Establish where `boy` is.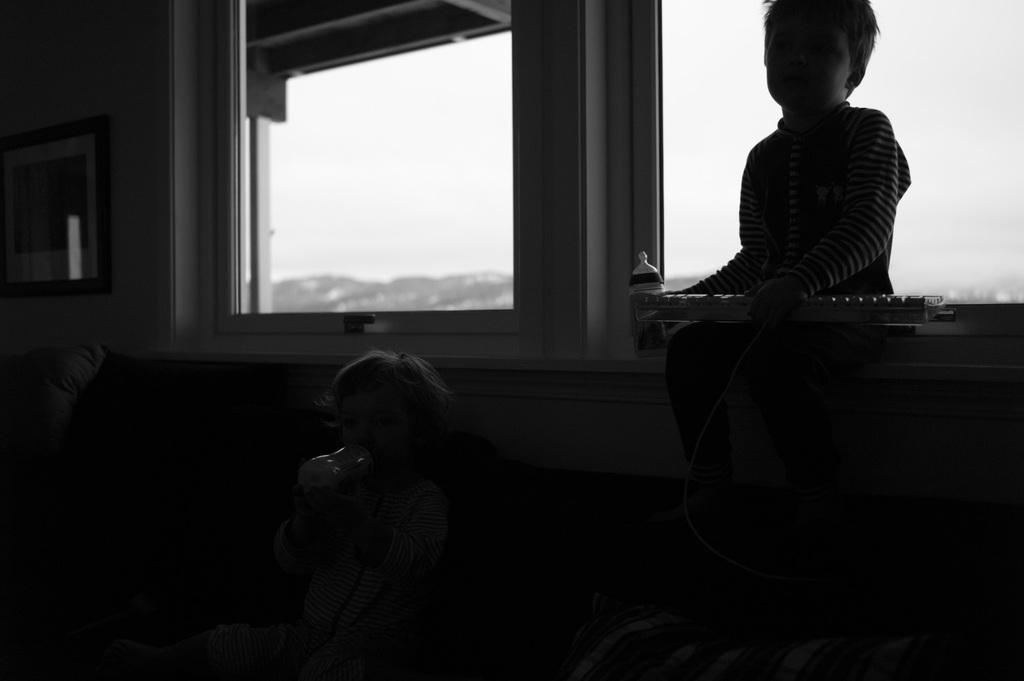
Established at <region>670, 10, 930, 368</region>.
